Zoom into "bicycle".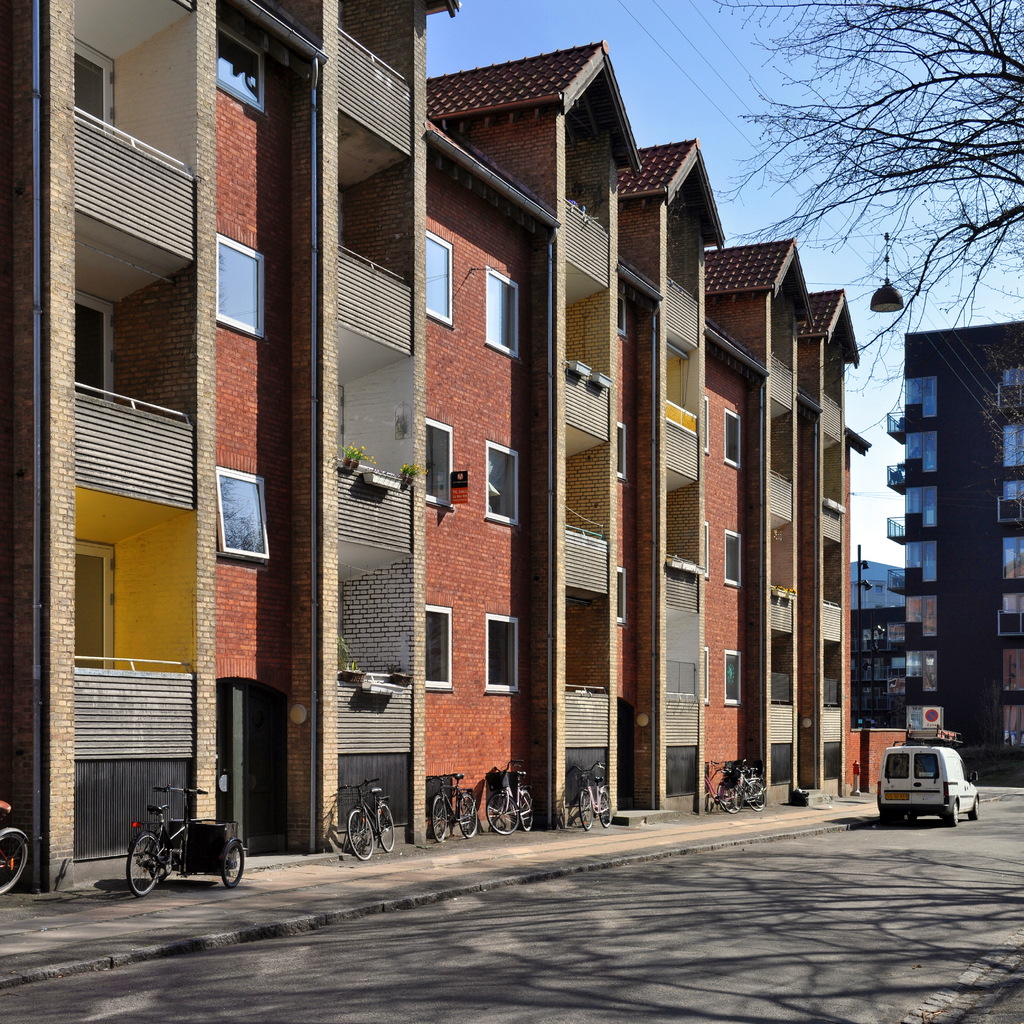
Zoom target: bbox=[0, 793, 28, 904].
